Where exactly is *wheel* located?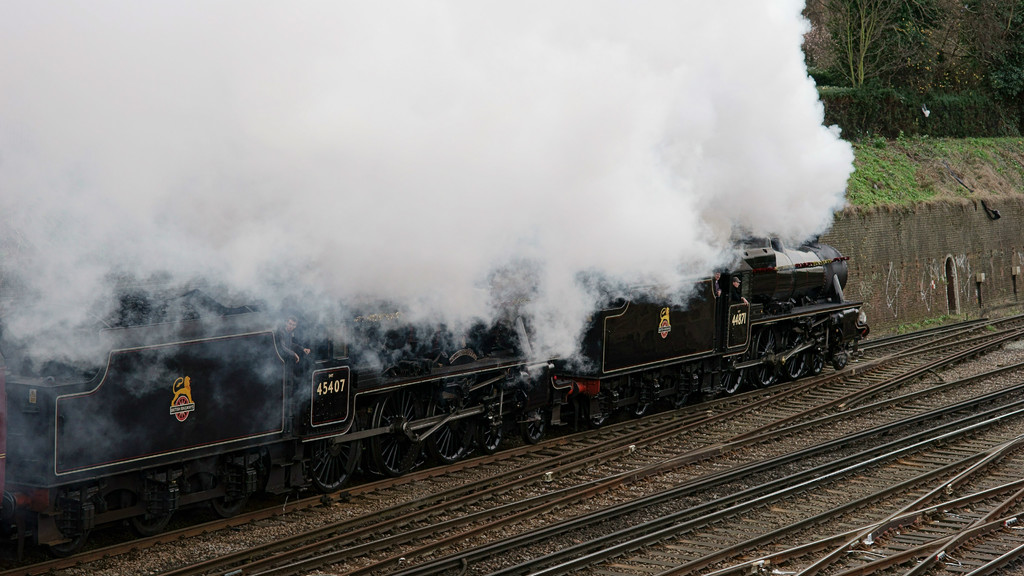
Its bounding box is detection(721, 331, 748, 399).
